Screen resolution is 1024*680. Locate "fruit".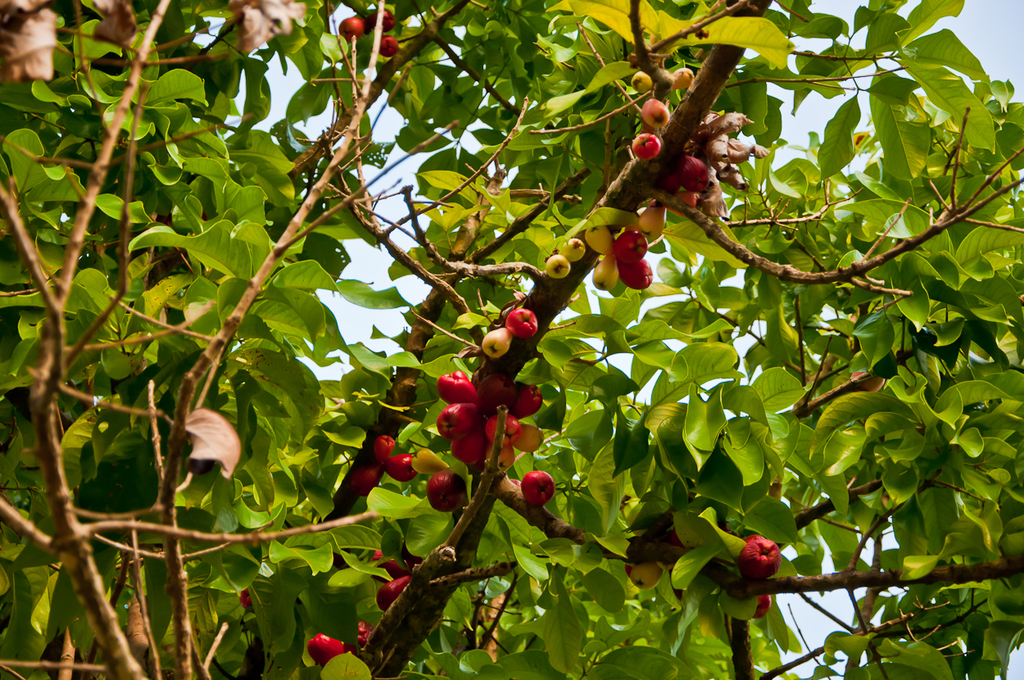
[x1=741, y1=593, x2=774, y2=619].
